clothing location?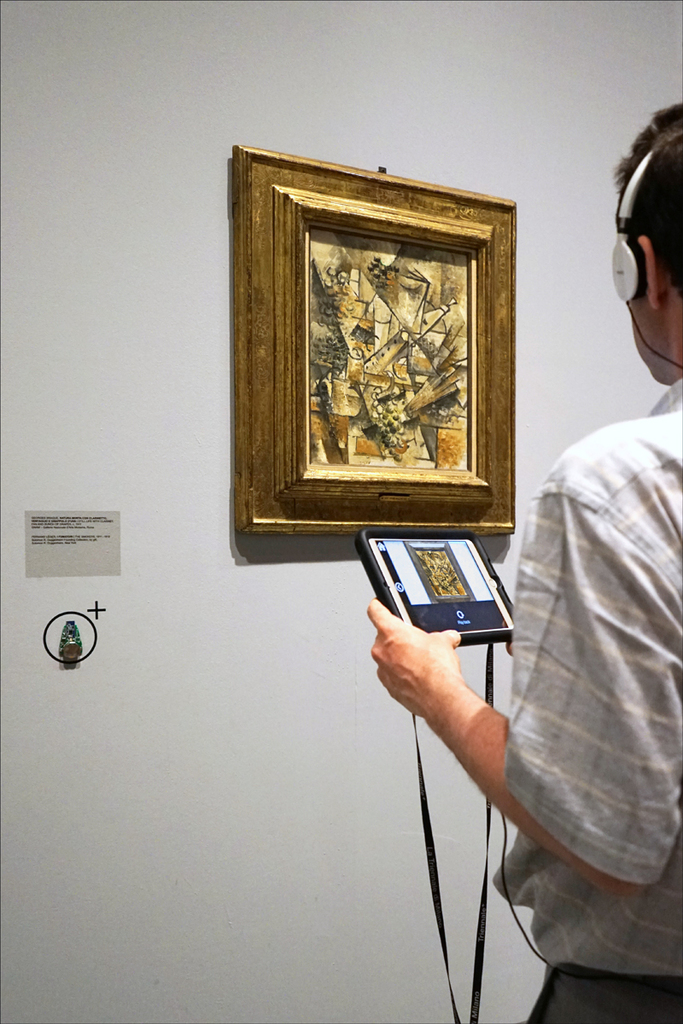
crop(420, 335, 667, 995)
